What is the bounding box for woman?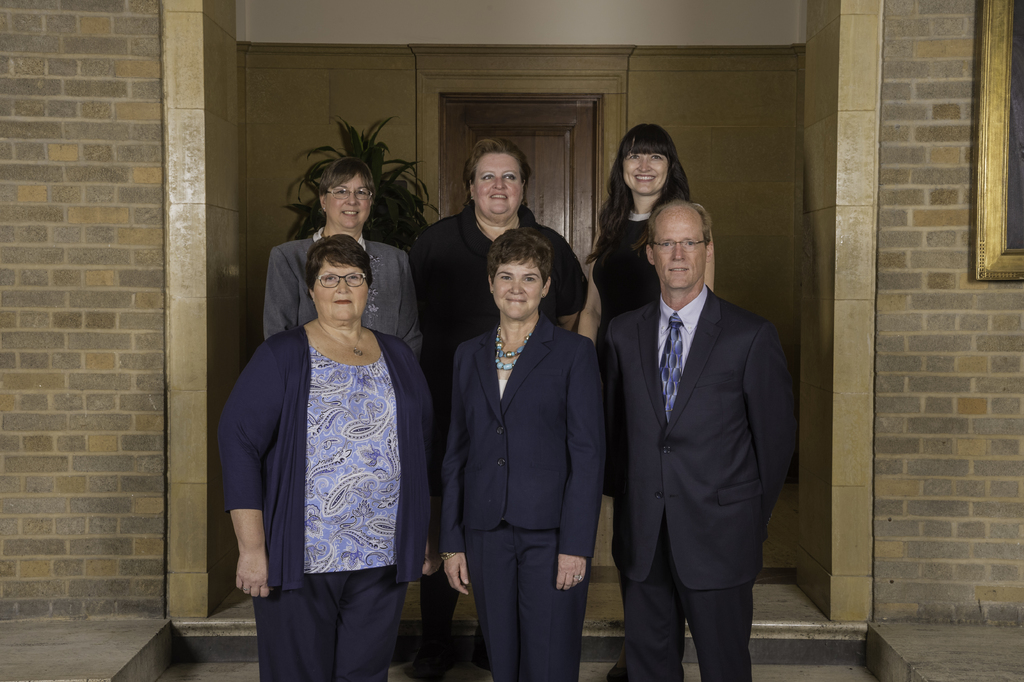
[left=265, top=155, right=426, bottom=360].
